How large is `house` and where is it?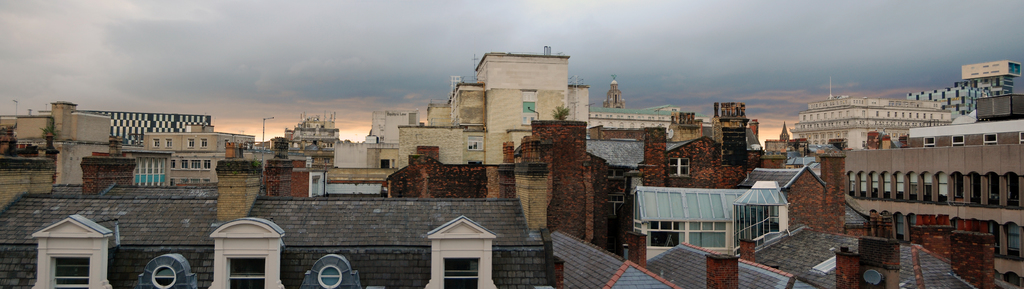
Bounding box: pyautogui.locateOnScreen(279, 109, 354, 155).
